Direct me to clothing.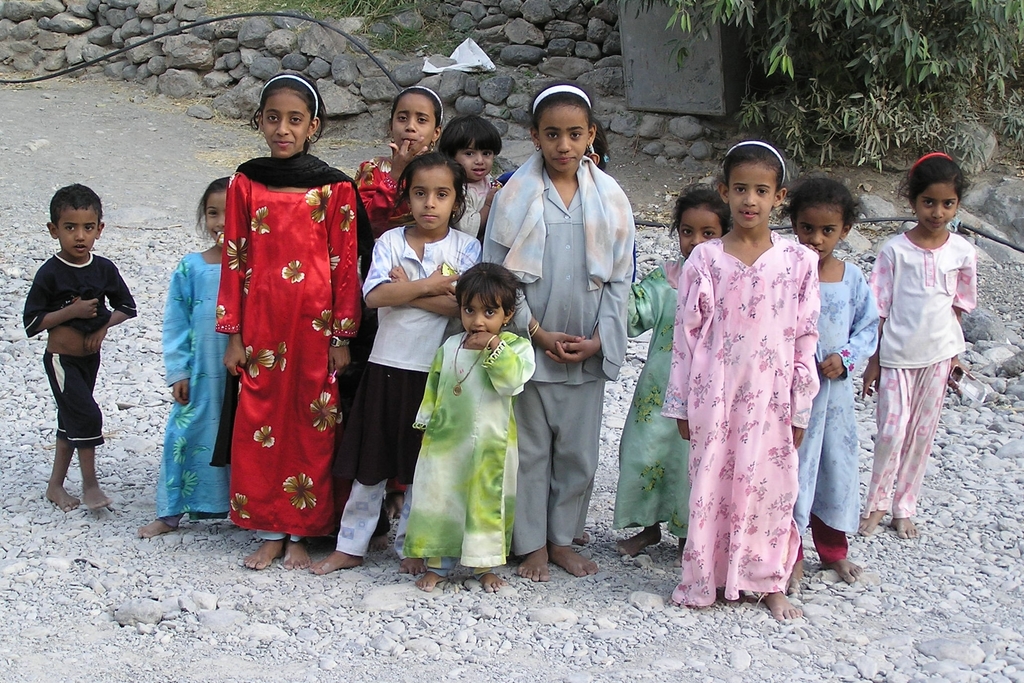
Direction: (x1=346, y1=224, x2=490, y2=549).
